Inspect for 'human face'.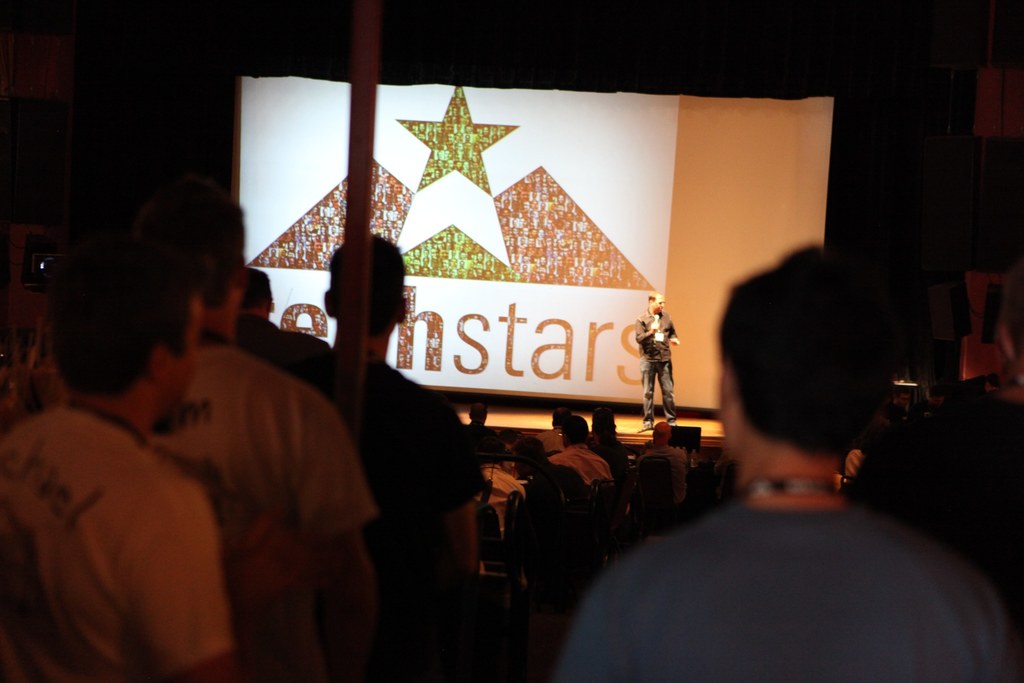
Inspection: box(164, 299, 202, 413).
